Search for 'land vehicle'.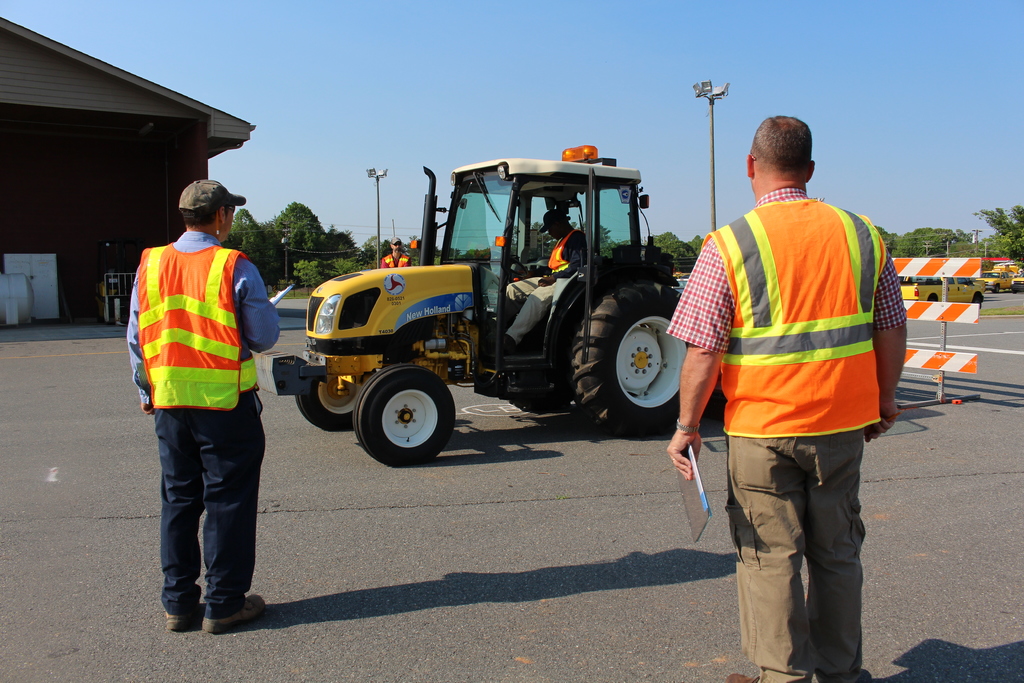
Found at [left=900, top=274, right=986, bottom=308].
